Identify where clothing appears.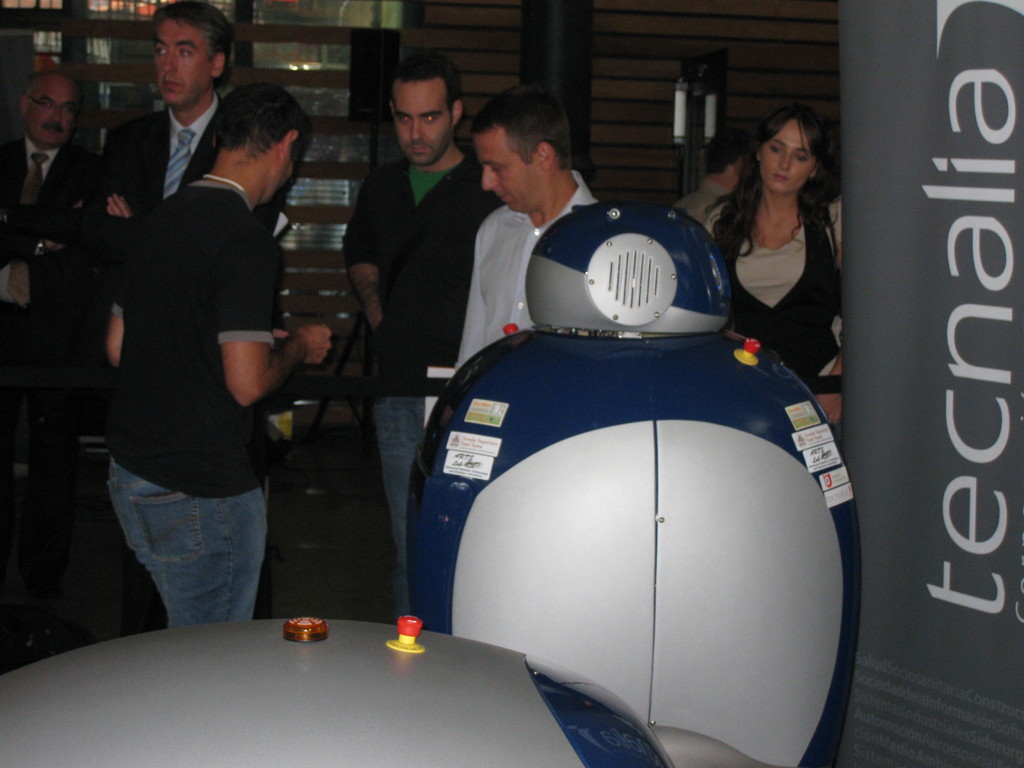
Appears at bbox(456, 161, 605, 365).
